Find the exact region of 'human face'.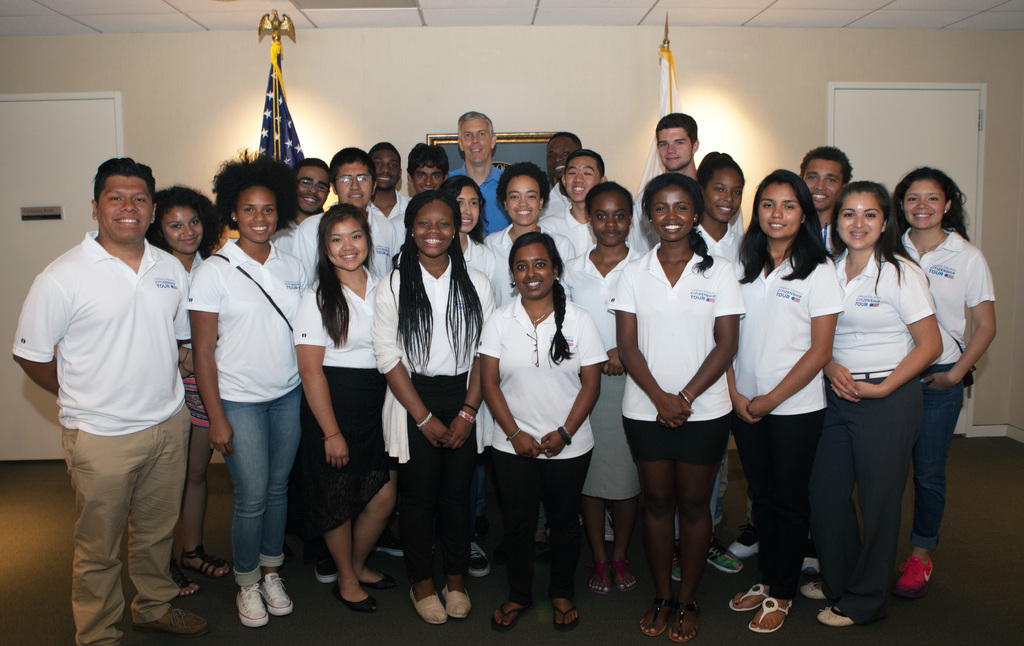
Exact region: BBox(157, 204, 201, 252).
